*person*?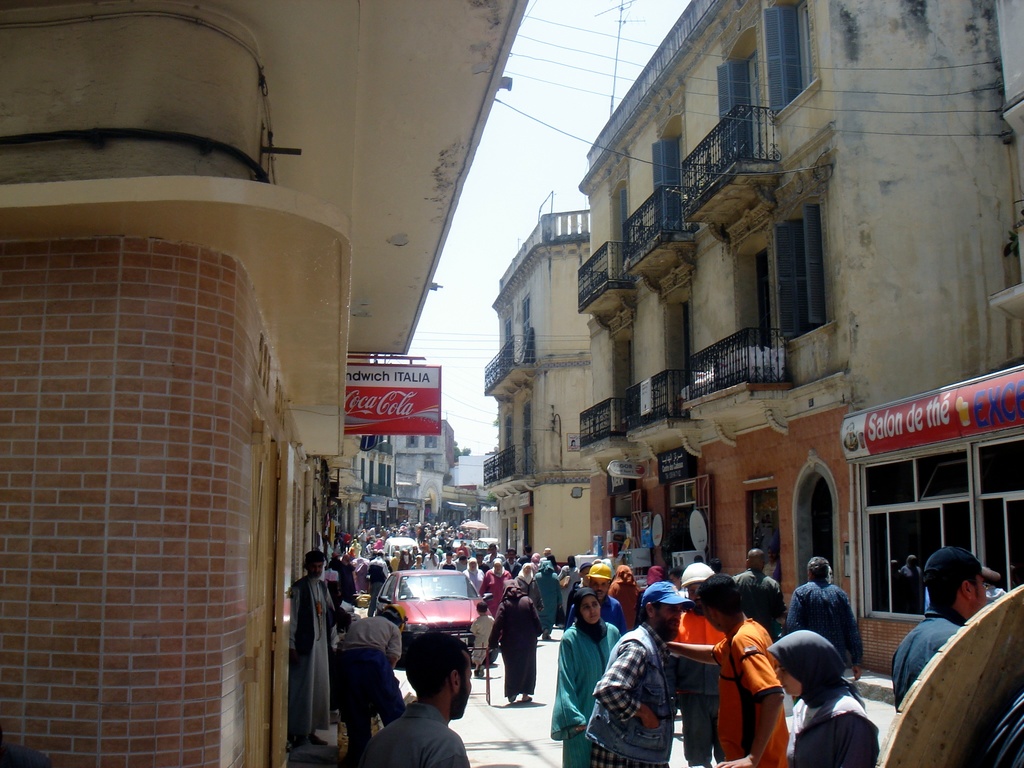
bbox(669, 561, 725, 767)
